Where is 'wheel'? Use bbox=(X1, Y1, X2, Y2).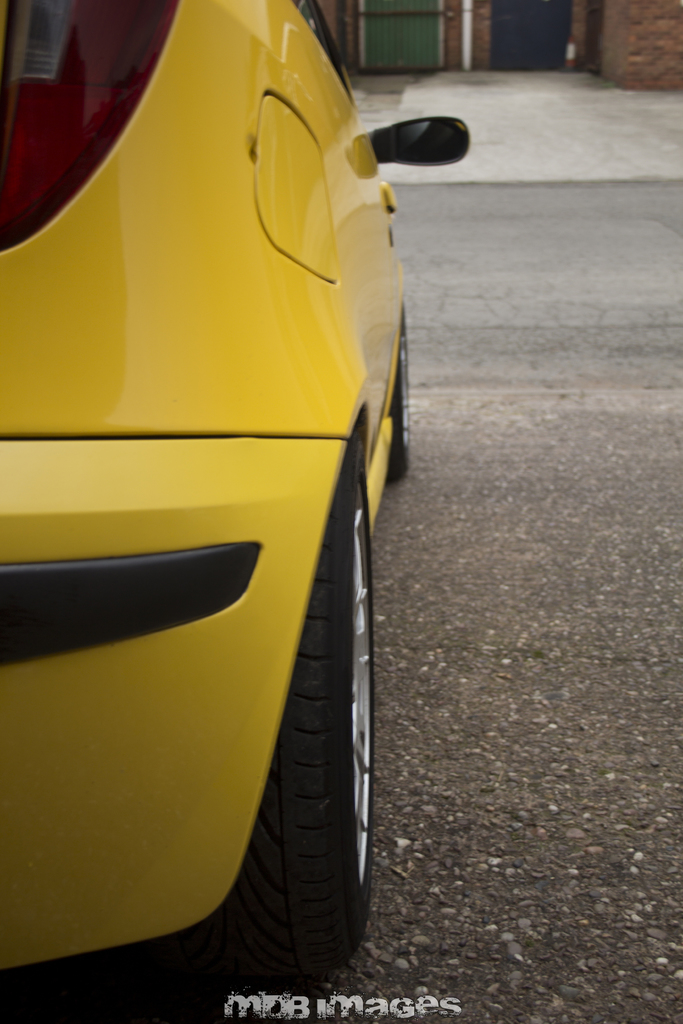
bbox=(175, 428, 380, 974).
